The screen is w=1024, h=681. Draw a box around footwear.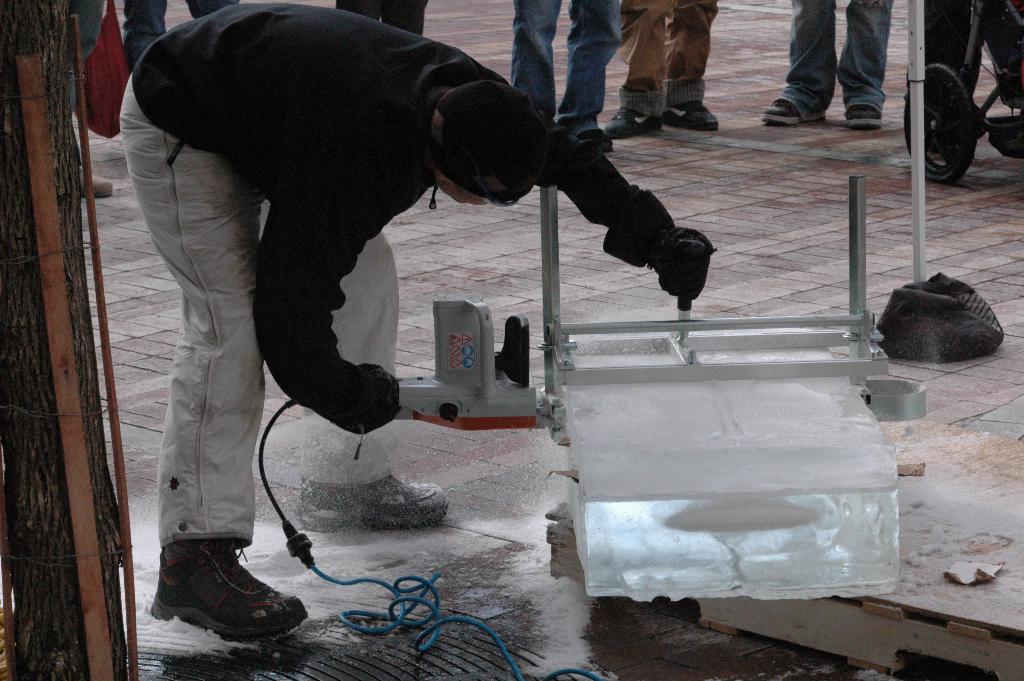
665/103/717/131.
